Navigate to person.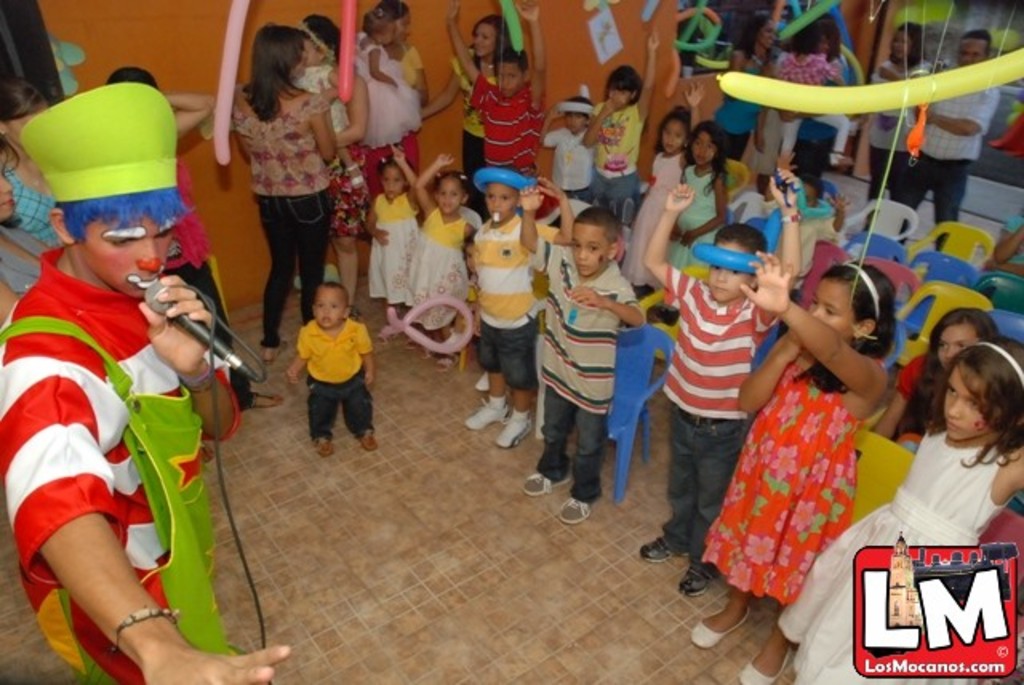
Navigation target: 598:51:629:216.
